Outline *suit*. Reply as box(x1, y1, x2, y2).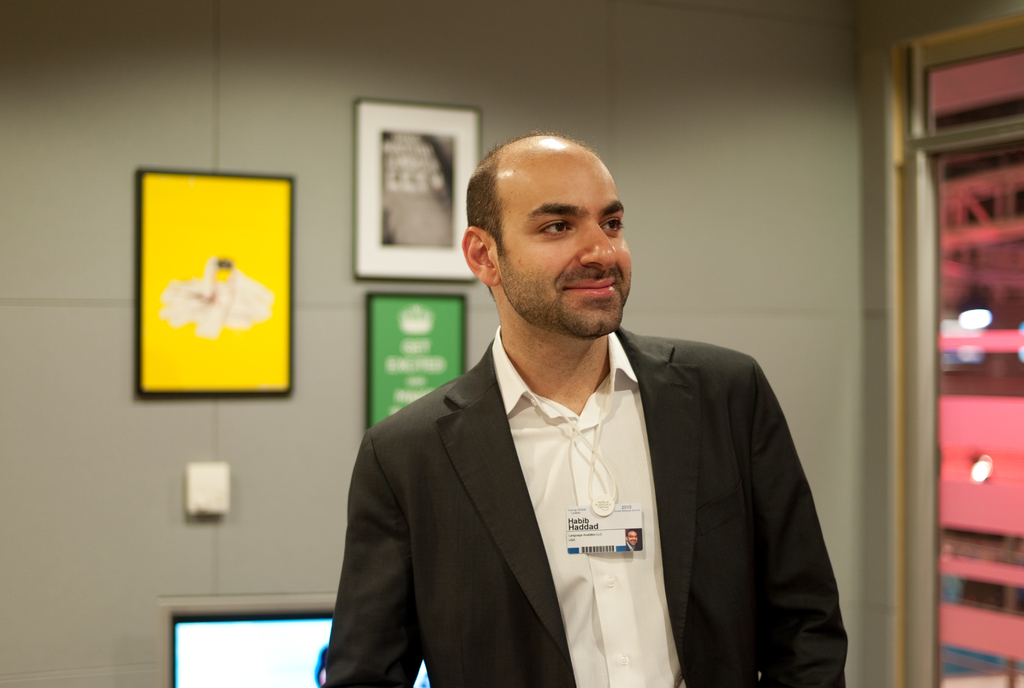
box(334, 253, 828, 682).
